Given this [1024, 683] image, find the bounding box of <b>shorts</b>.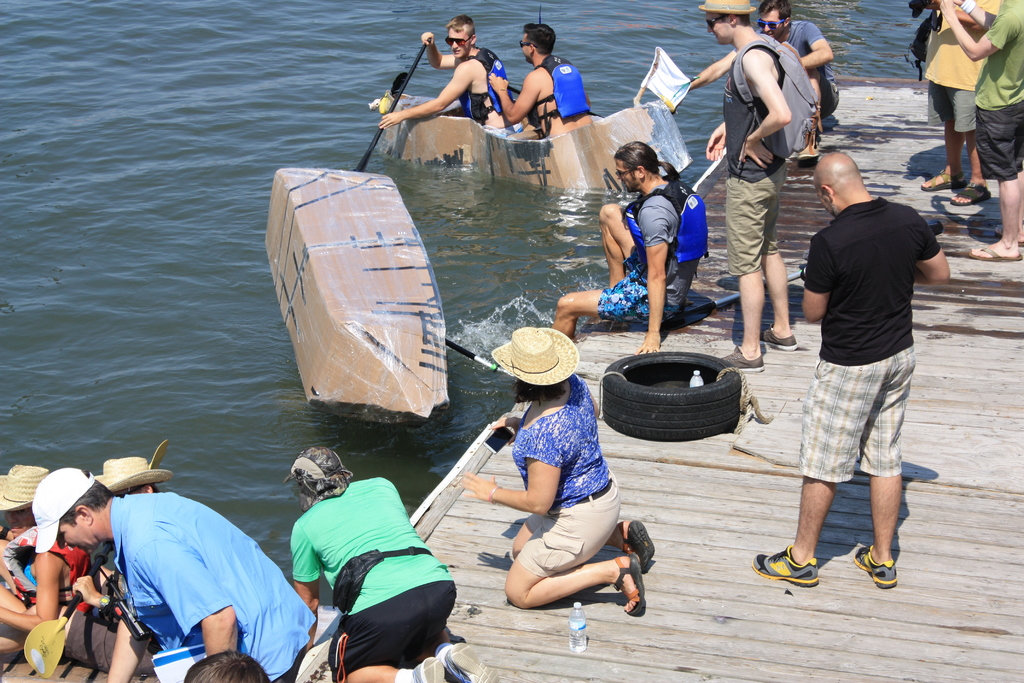
(598,270,682,324).
